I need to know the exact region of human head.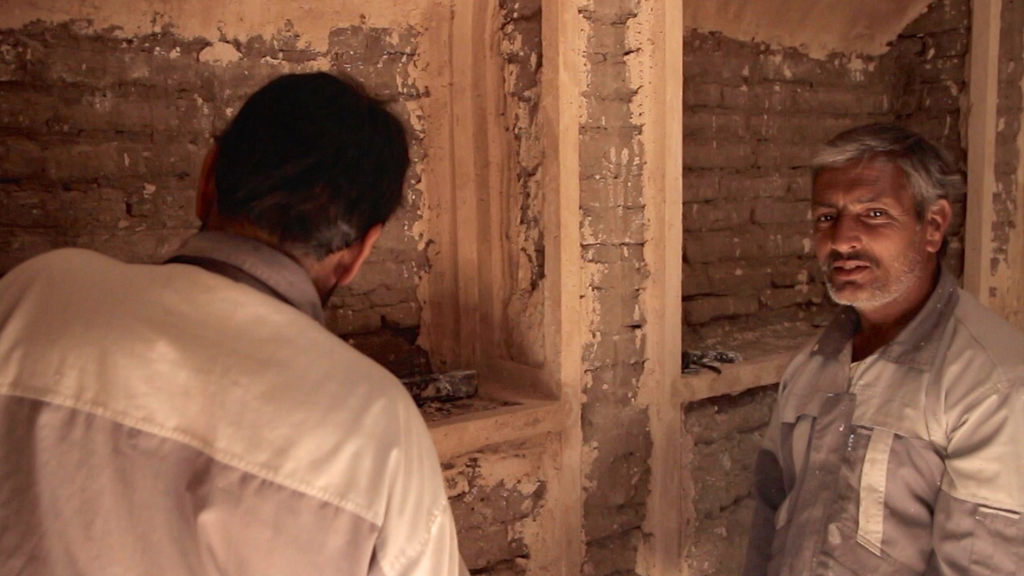
Region: (left=804, top=106, right=956, bottom=271).
